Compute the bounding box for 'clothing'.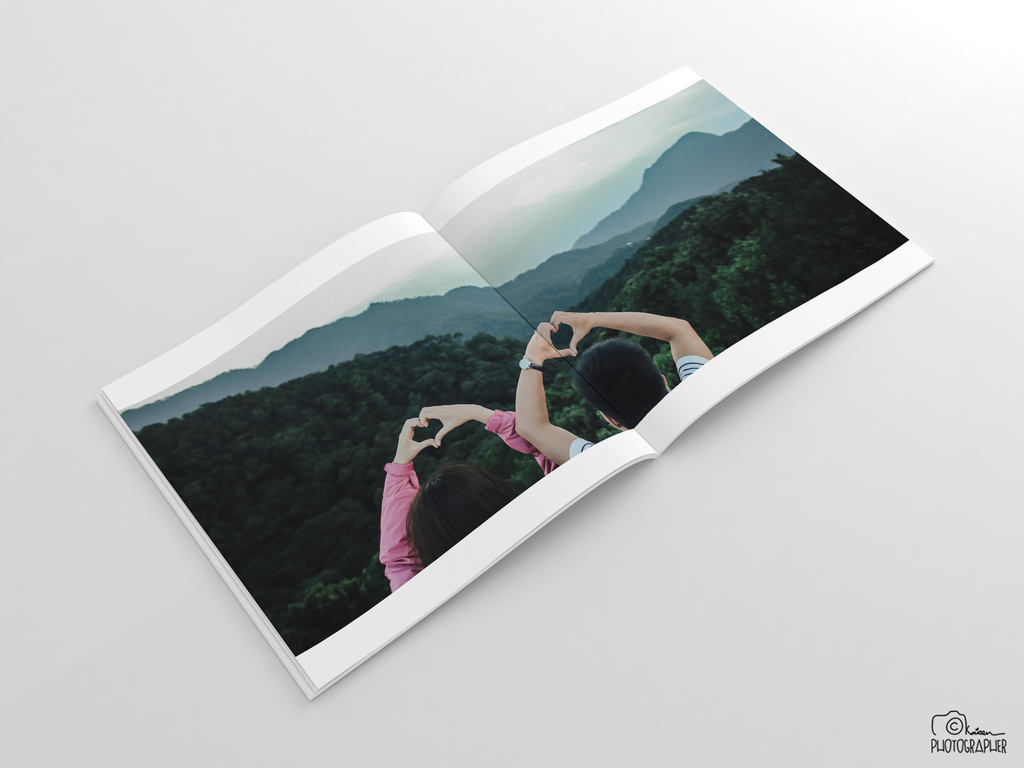
[left=568, top=359, right=711, bottom=457].
